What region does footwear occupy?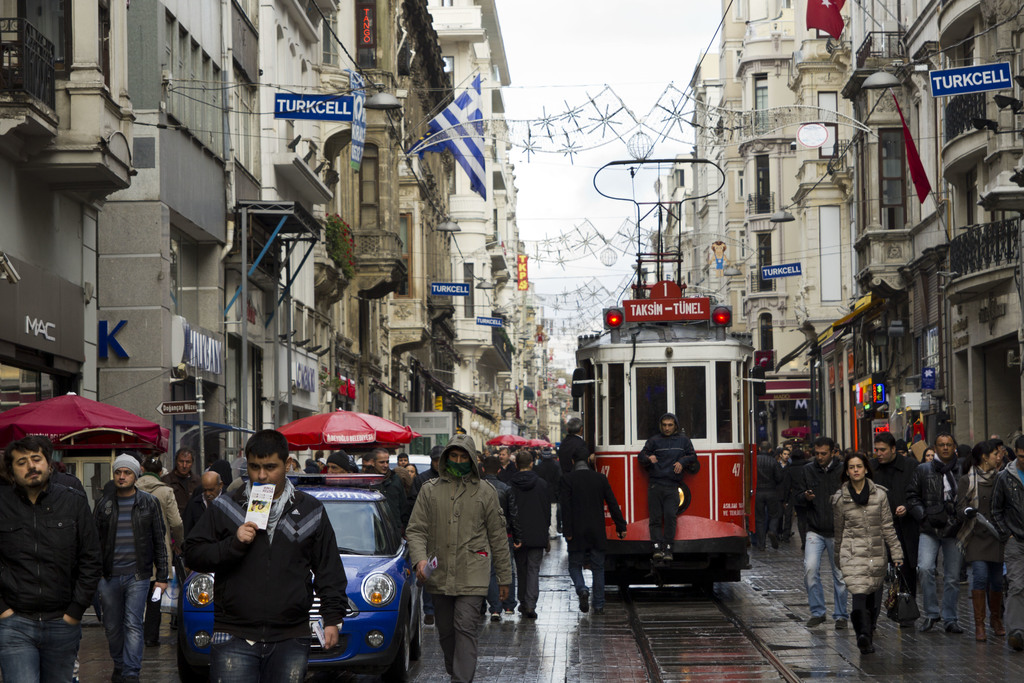
<box>943,623,964,634</box>.
